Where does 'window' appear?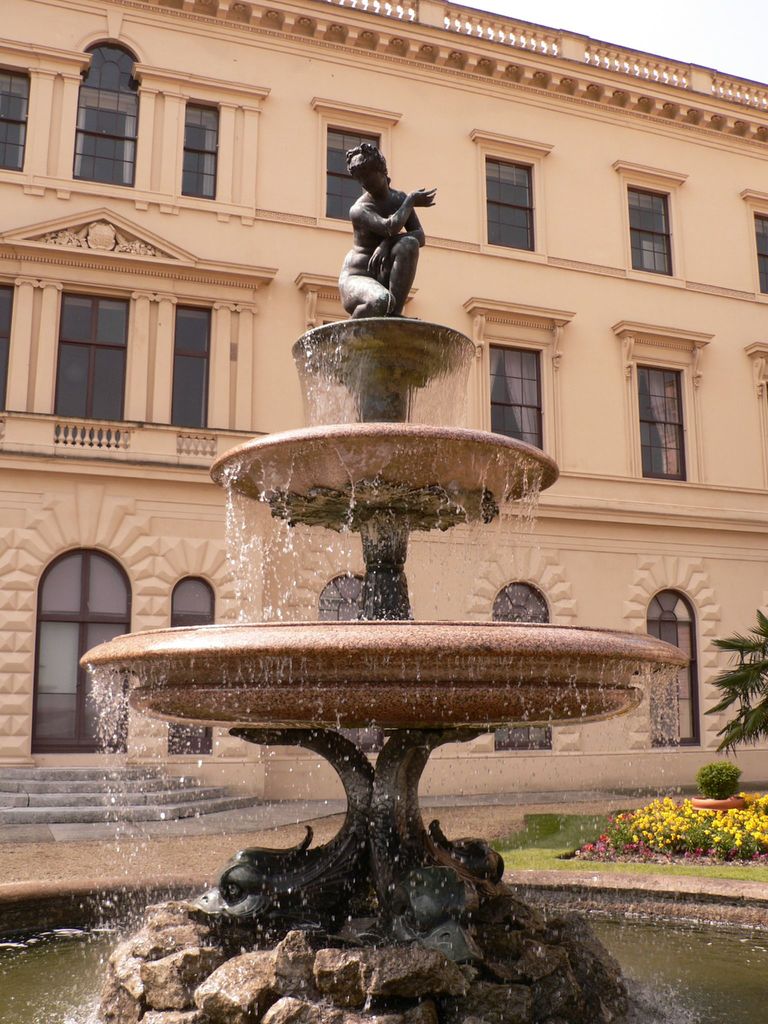
Appears at (left=0, top=63, right=30, bottom=170).
